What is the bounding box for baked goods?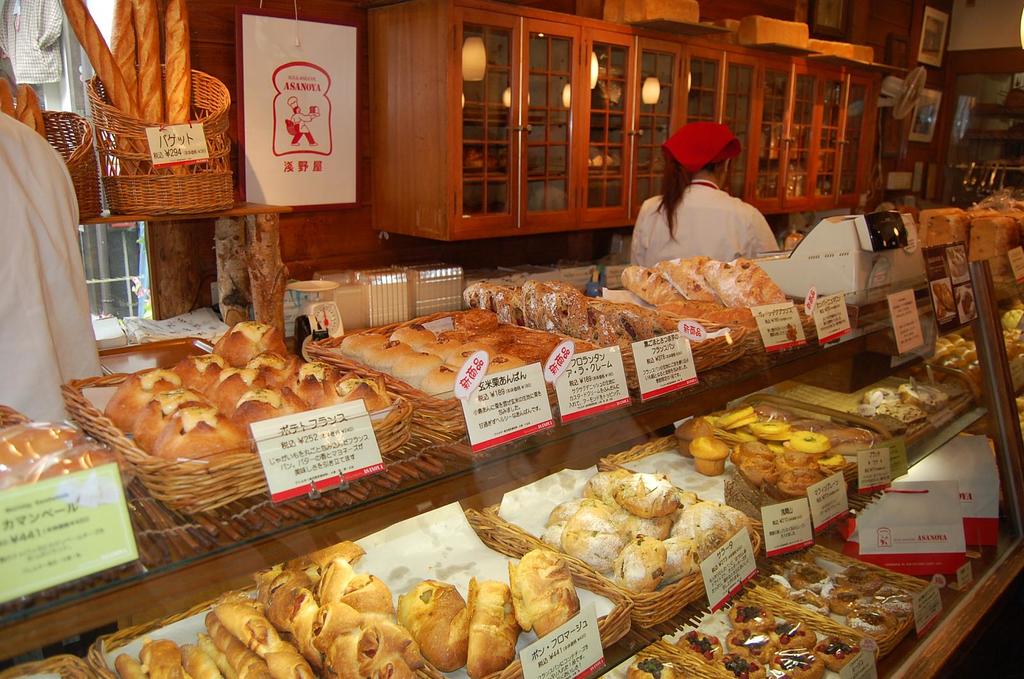
box(164, 0, 195, 124).
